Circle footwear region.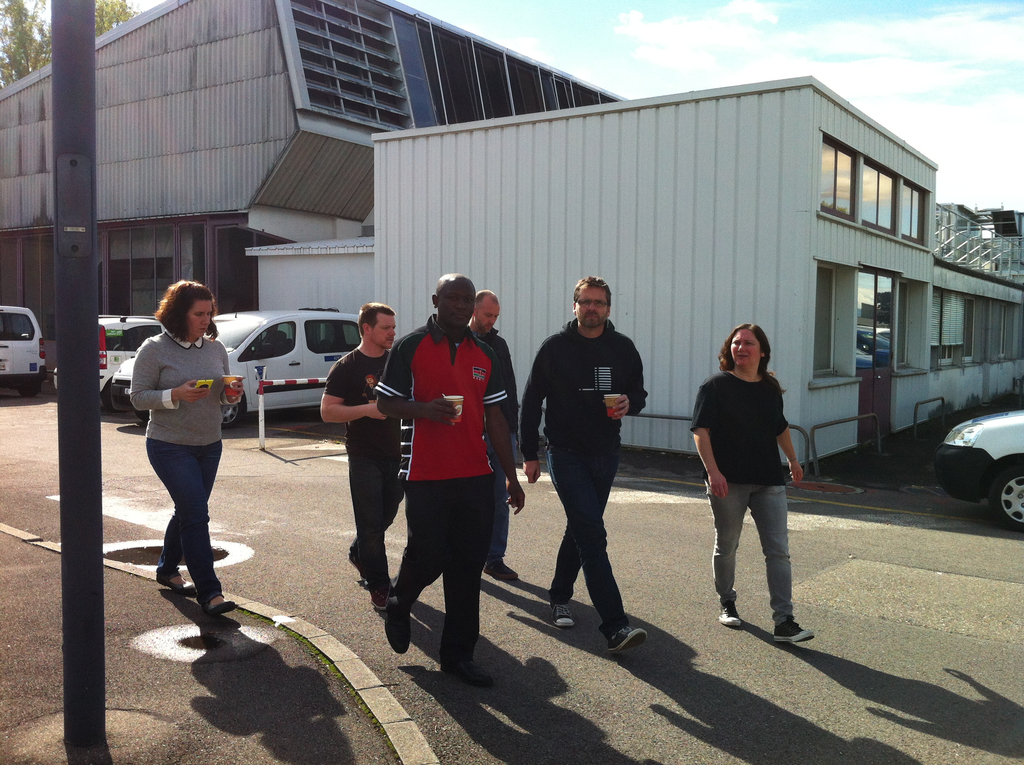
Region: x1=345 y1=552 x2=369 y2=578.
